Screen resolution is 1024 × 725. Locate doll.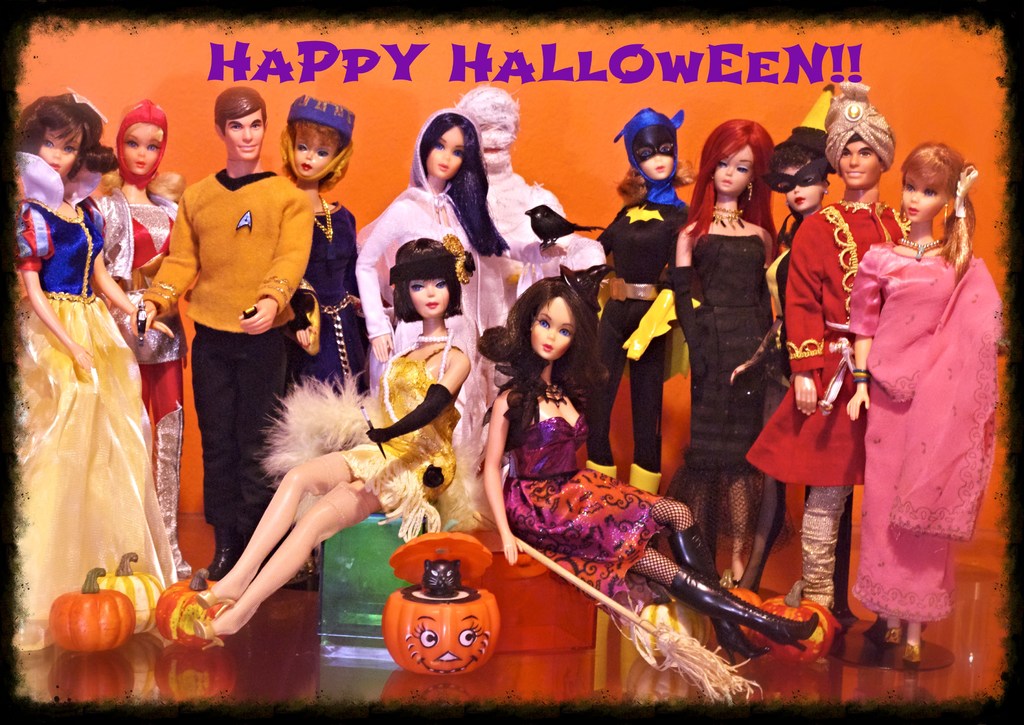
detection(356, 114, 514, 509).
